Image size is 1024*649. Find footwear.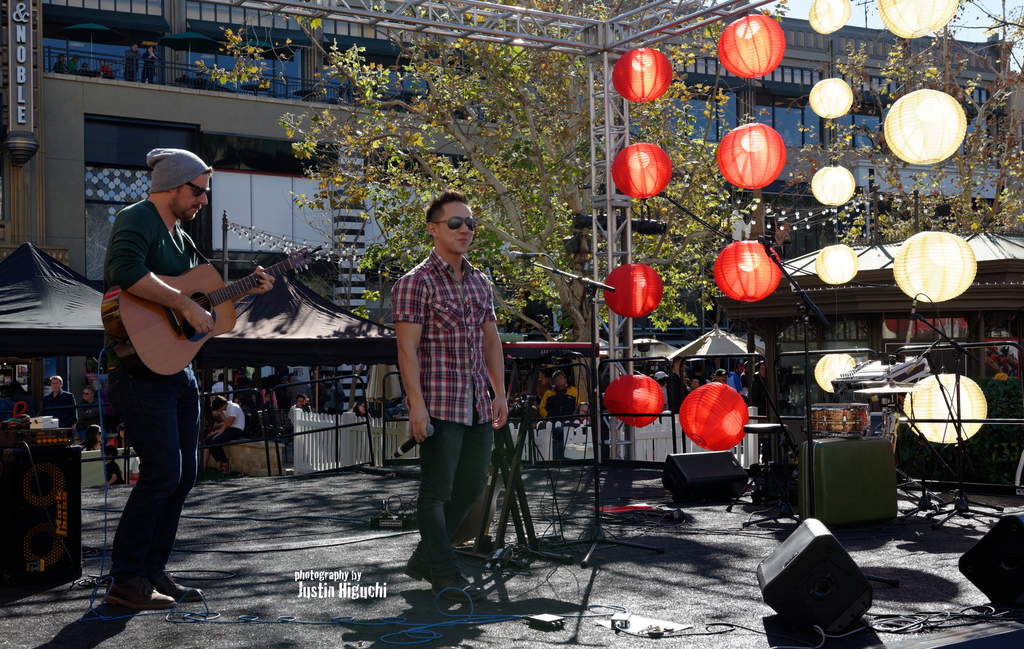
<bbox>106, 579, 179, 609</bbox>.
